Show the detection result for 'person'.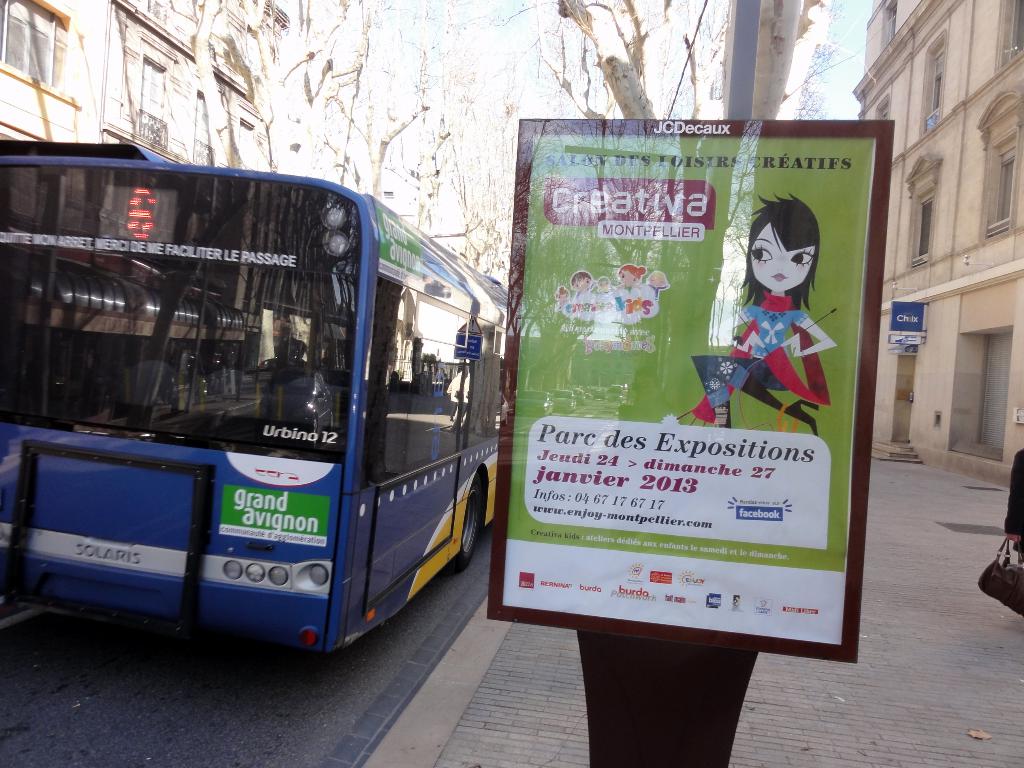
bbox(737, 157, 836, 400).
